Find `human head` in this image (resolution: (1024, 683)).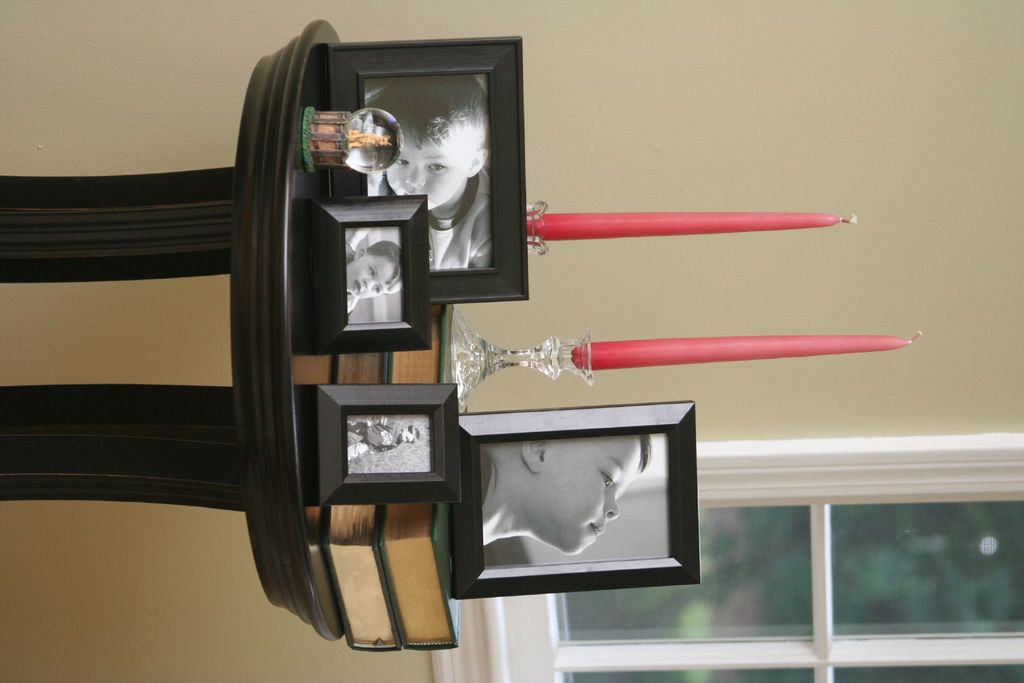
BBox(489, 440, 651, 555).
